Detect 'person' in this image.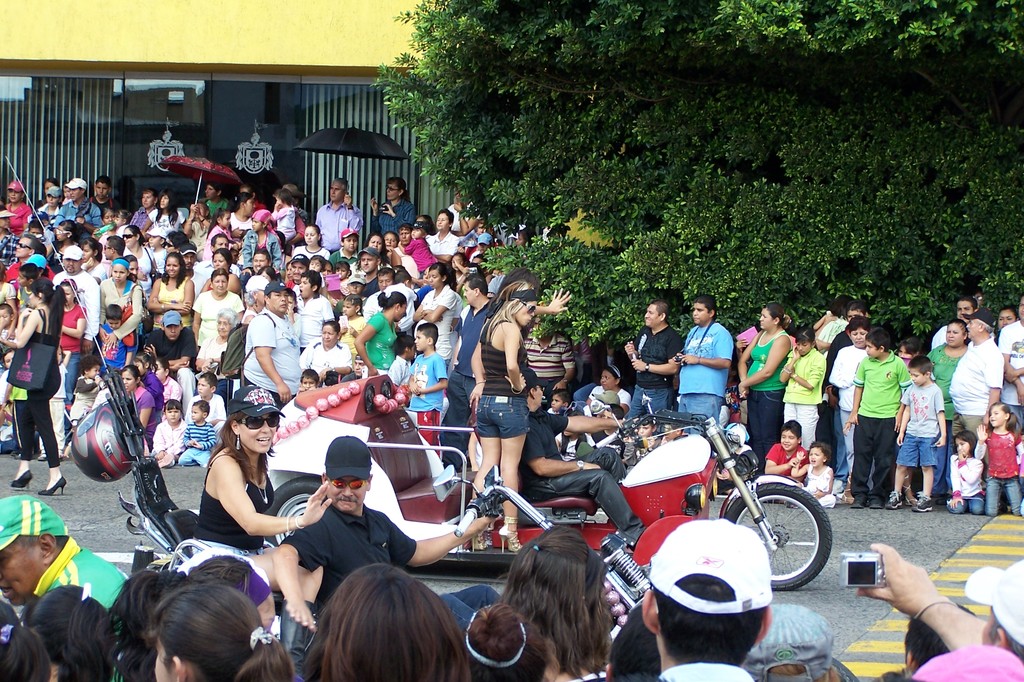
Detection: {"x1": 793, "y1": 442, "x2": 855, "y2": 508}.
